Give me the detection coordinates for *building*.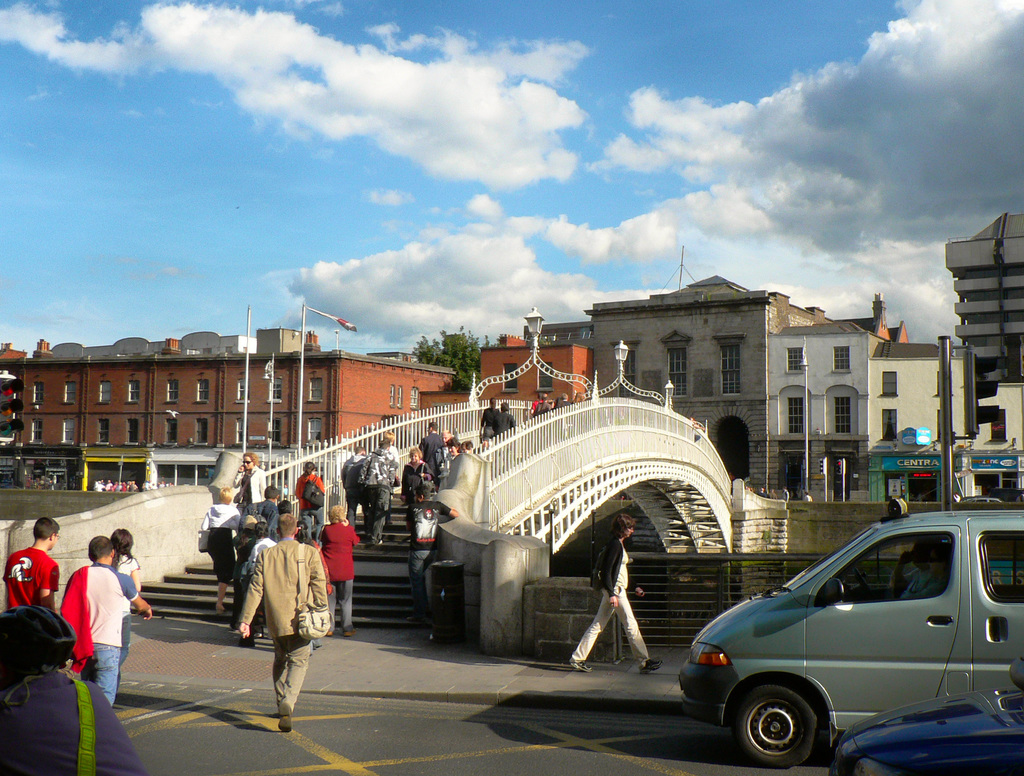
(left=1, top=209, right=1023, bottom=558).
